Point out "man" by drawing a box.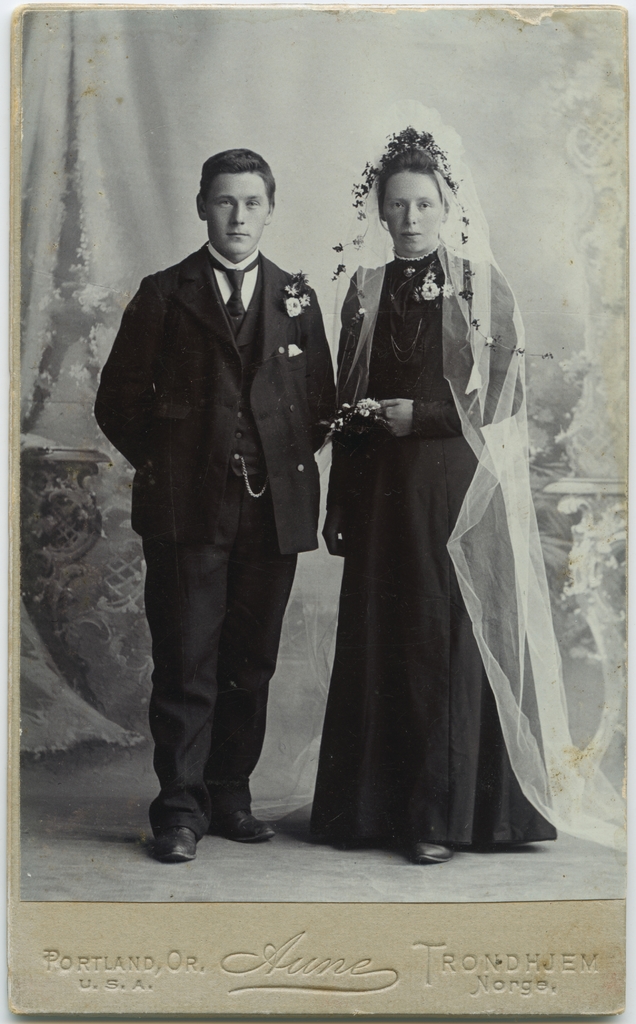
region(103, 146, 342, 856).
